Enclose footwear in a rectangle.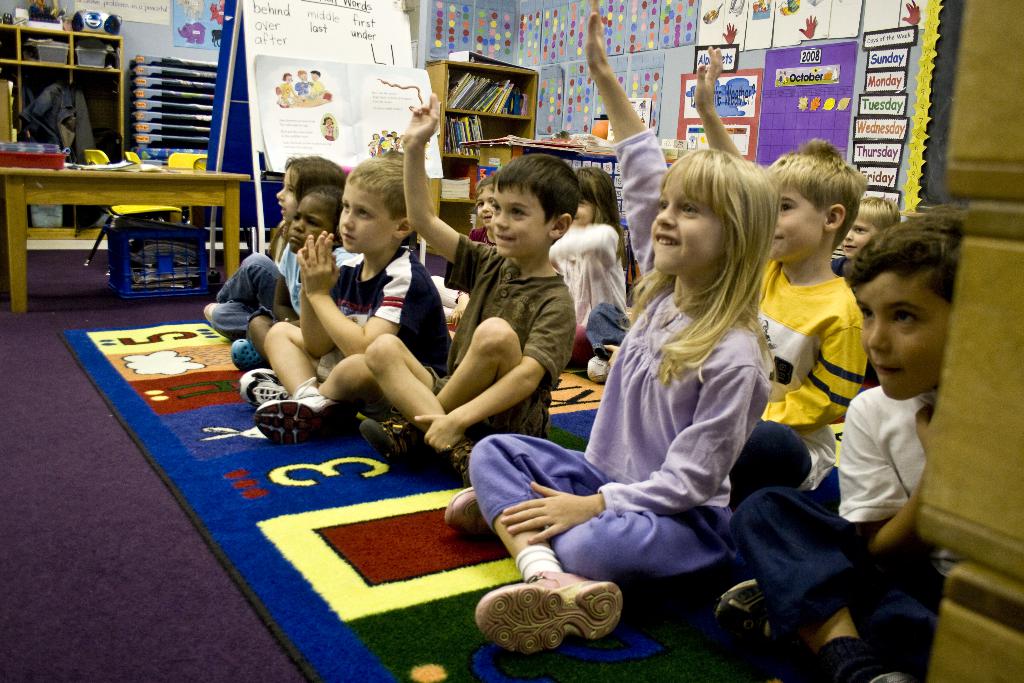
pyautogui.locateOnScreen(358, 415, 436, 462).
